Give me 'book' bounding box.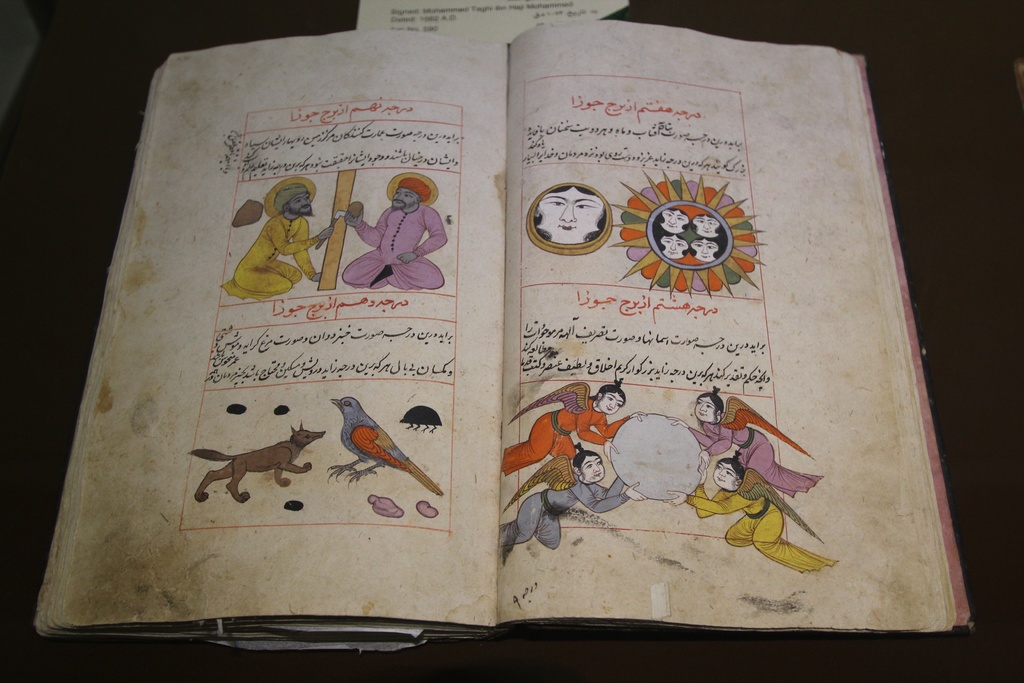
box=[356, 0, 630, 49].
